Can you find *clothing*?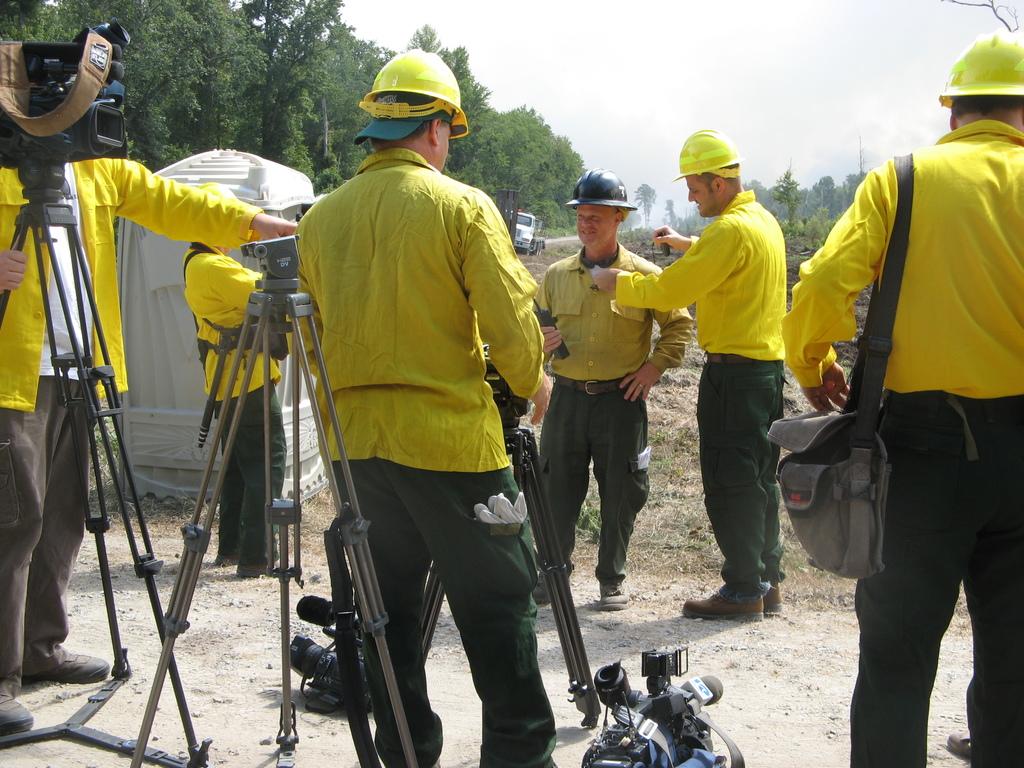
Yes, bounding box: {"left": 520, "top": 243, "right": 693, "bottom": 596}.
